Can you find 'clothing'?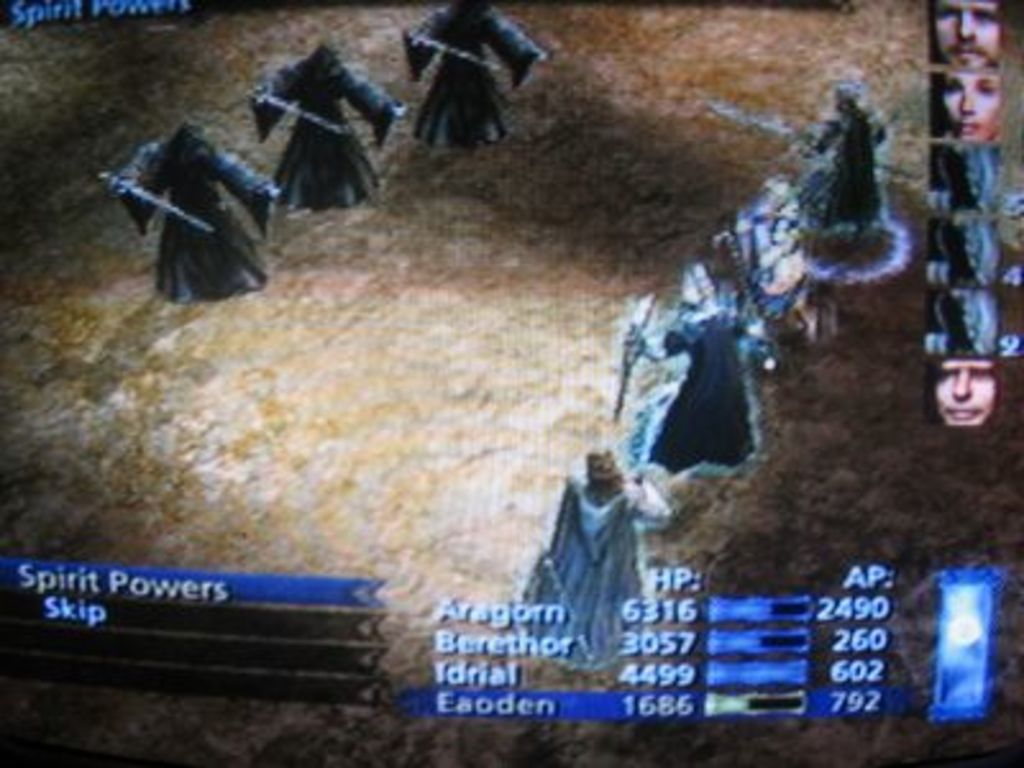
Yes, bounding box: [527,458,658,668].
